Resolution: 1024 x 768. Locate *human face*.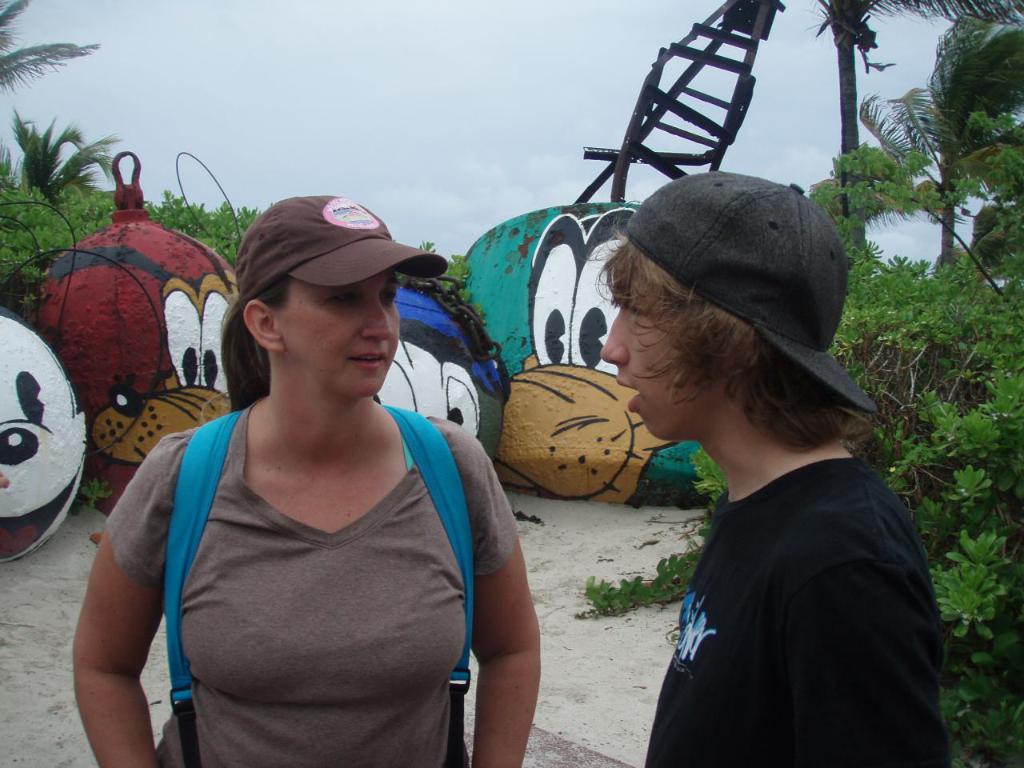
box(594, 277, 721, 437).
